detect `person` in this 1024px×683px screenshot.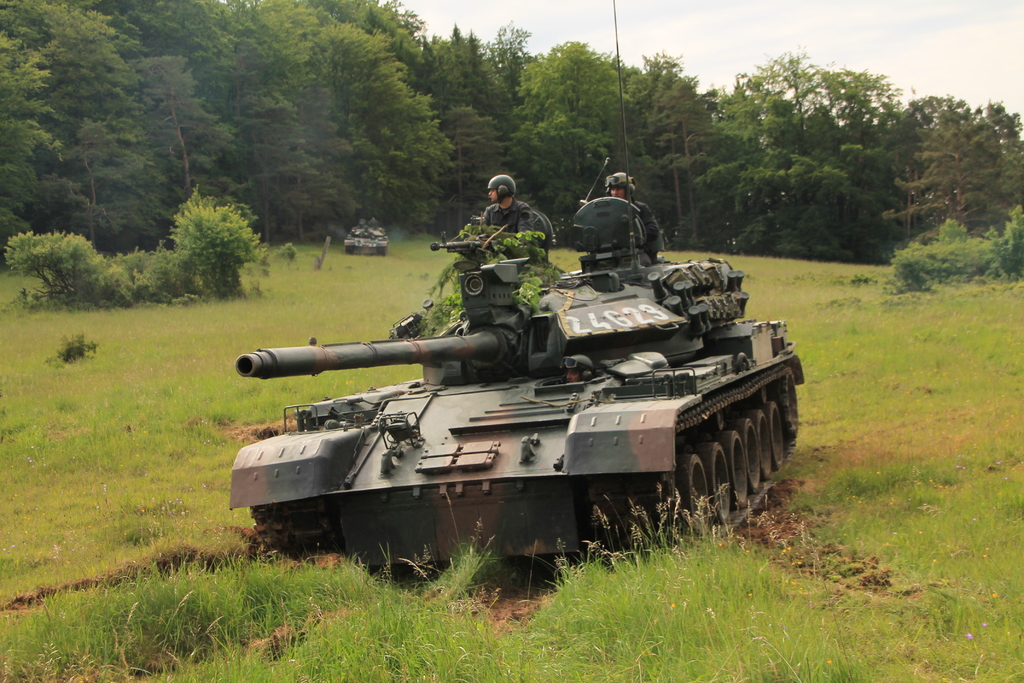
Detection: (x1=472, y1=167, x2=536, y2=243).
